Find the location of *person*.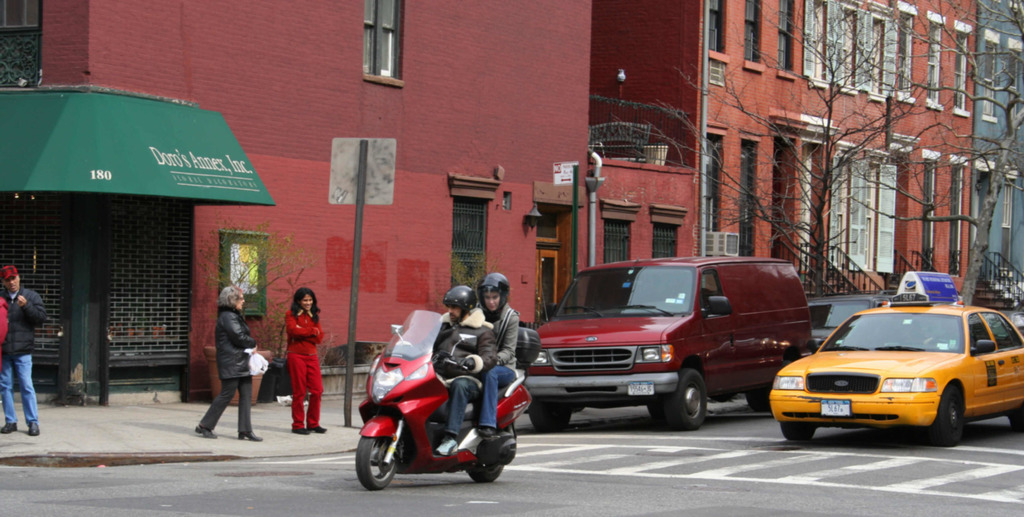
Location: 0 297 10 343.
